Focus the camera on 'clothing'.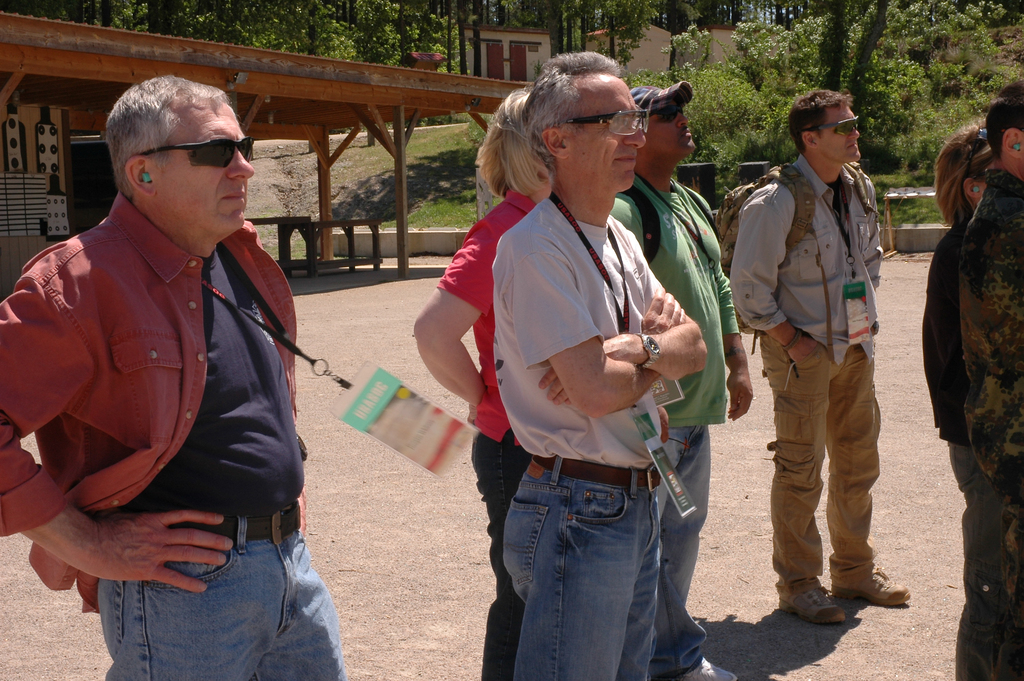
Focus region: <region>922, 216, 973, 485</region>.
